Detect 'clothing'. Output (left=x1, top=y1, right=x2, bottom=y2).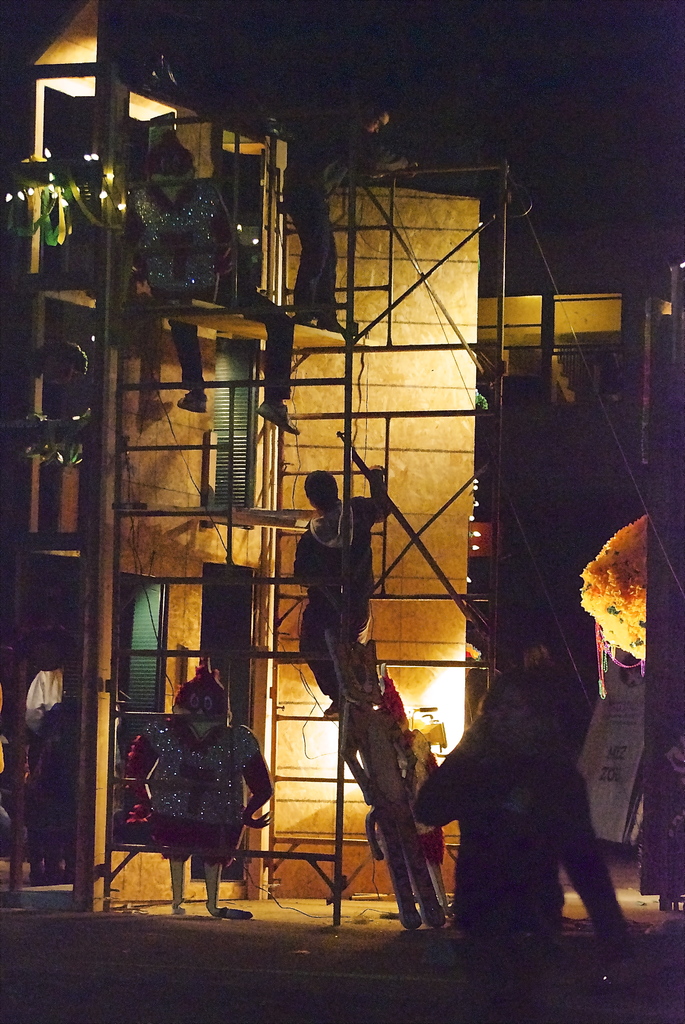
(left=122, top=684, right=265, bottom=889).
